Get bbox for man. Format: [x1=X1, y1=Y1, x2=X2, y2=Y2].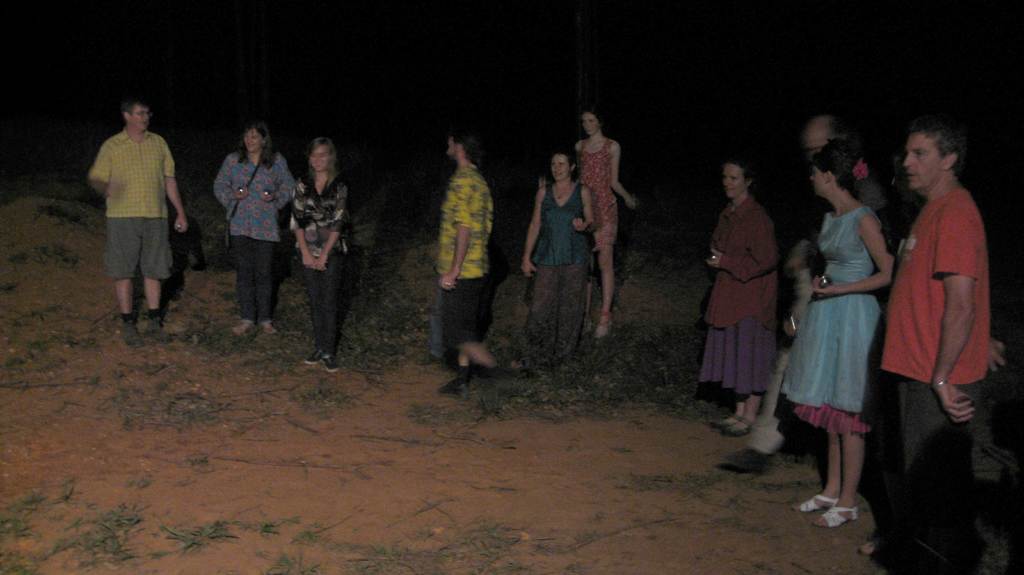
[x1=801, y1=111, x2=888, y2=262].
